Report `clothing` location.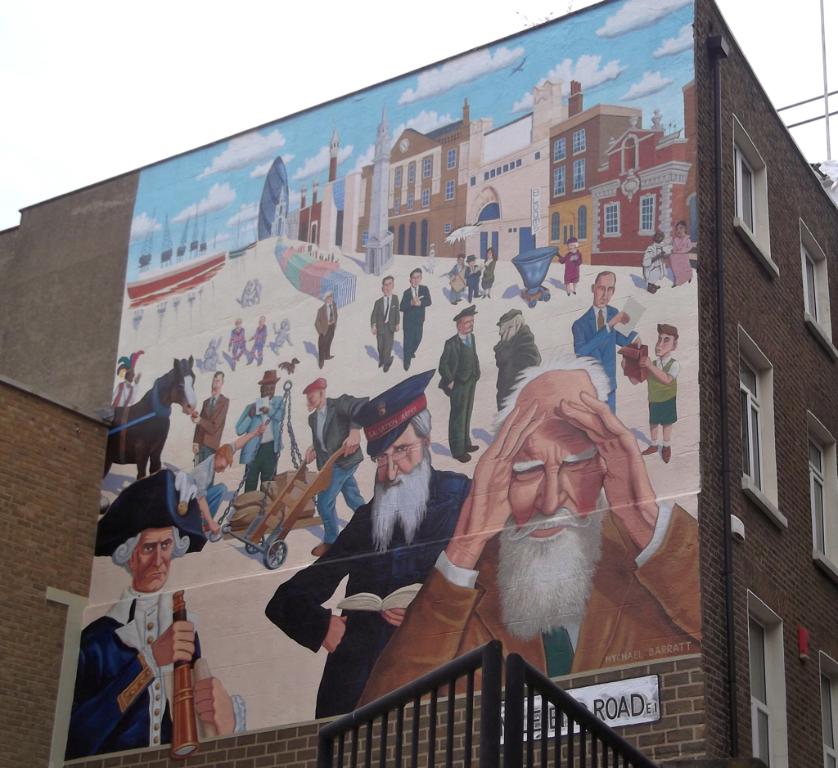
Report: [x1=304, y1=398, x2=370, y2=542].
